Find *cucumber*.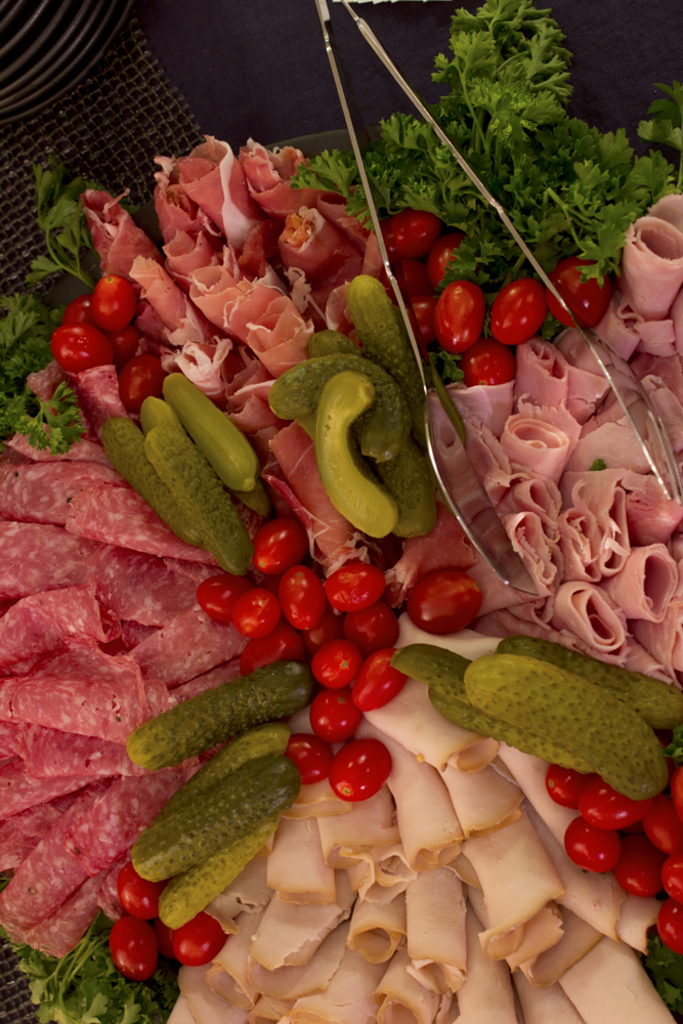
locate(312, 326, 437, 543).
